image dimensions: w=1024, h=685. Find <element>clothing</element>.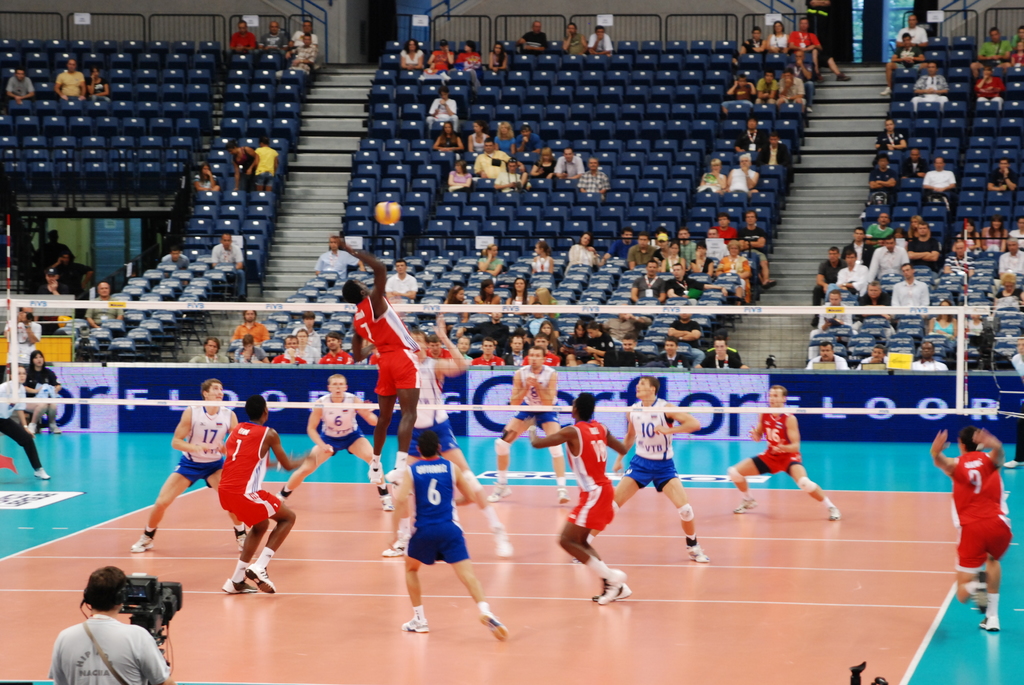
locate(172, 409, 234, 488).
